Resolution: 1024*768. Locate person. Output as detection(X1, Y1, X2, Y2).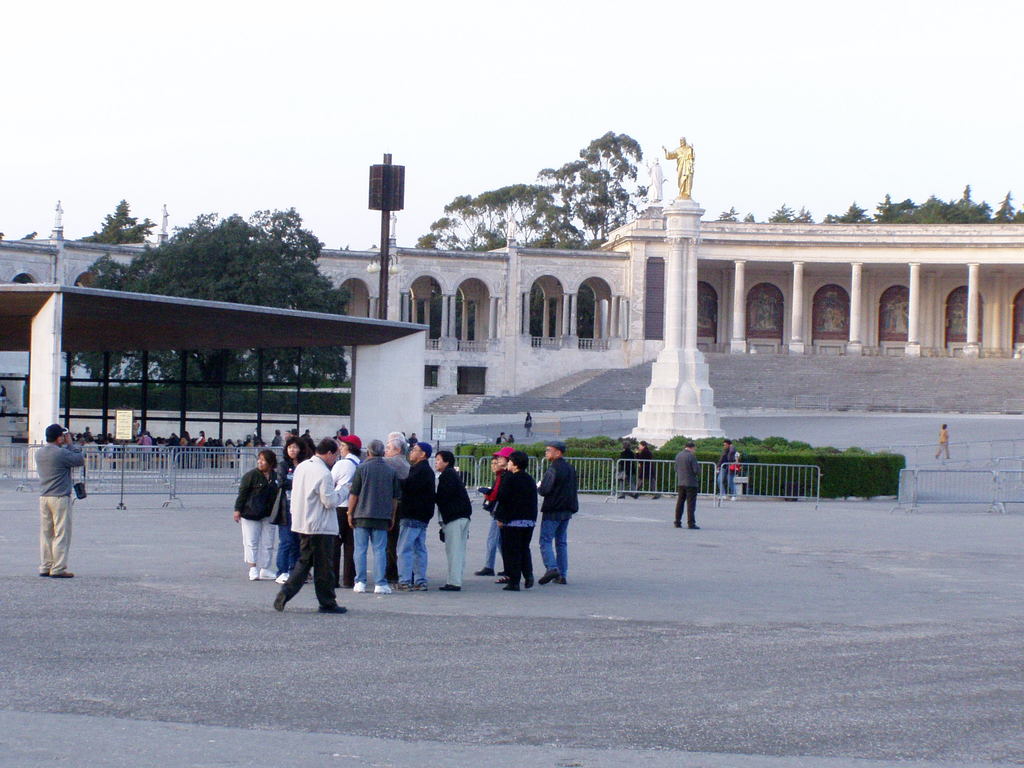
detection(538, 444, 578, 585).
